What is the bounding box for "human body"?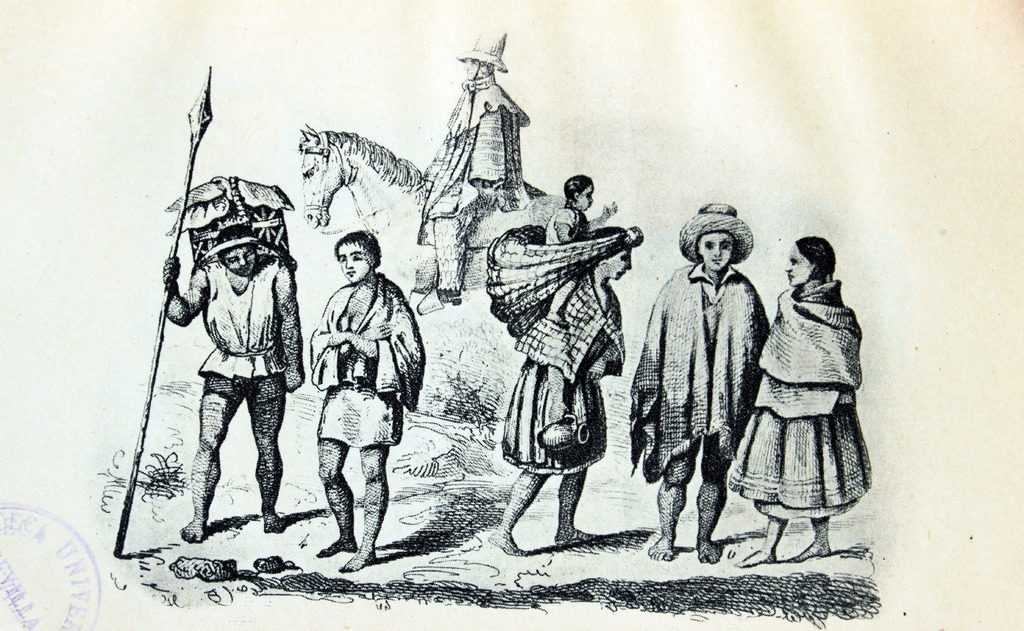
pyautogui.locateOnScreen(491, 271, 630, 557).
